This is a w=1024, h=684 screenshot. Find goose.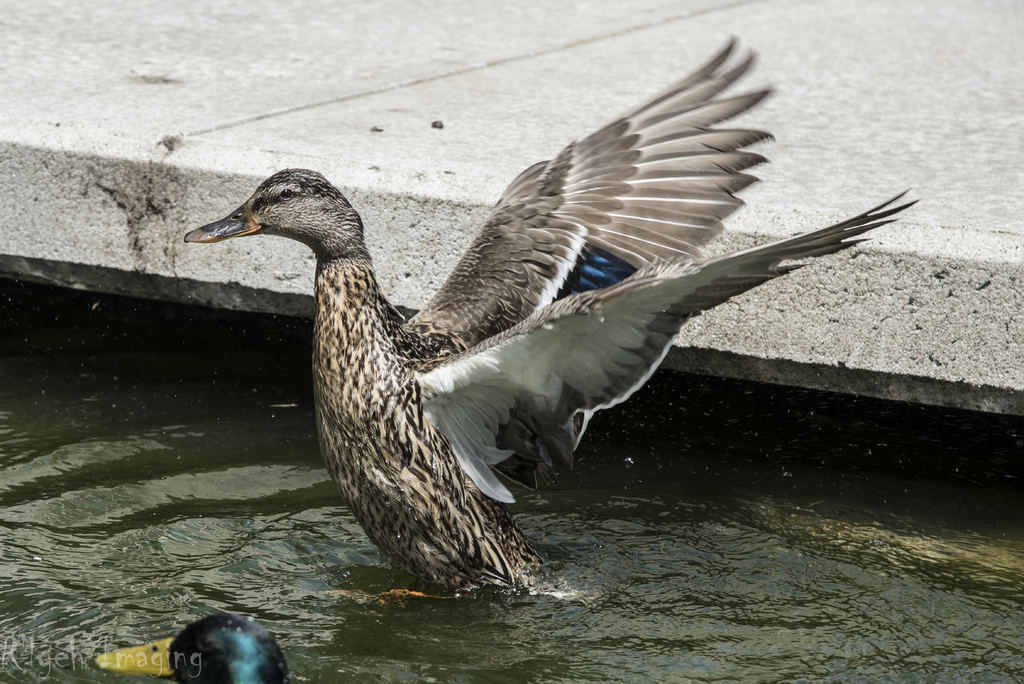
Bounding box: [left=178, top=43, right=922, bottom=602].
